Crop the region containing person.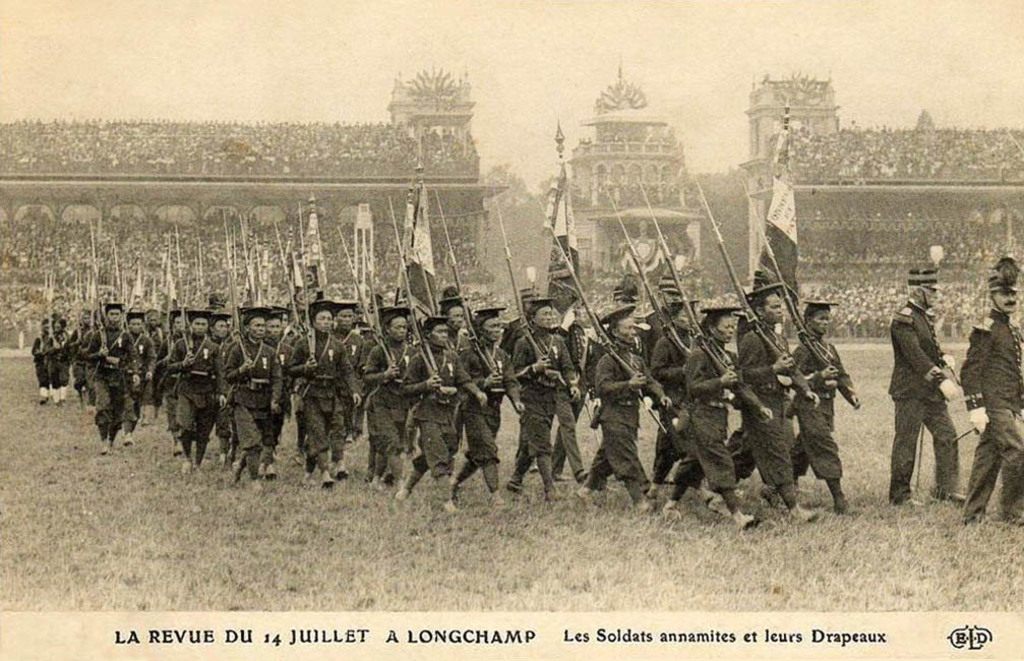
Crop region: (166, 311, 181, 340).
